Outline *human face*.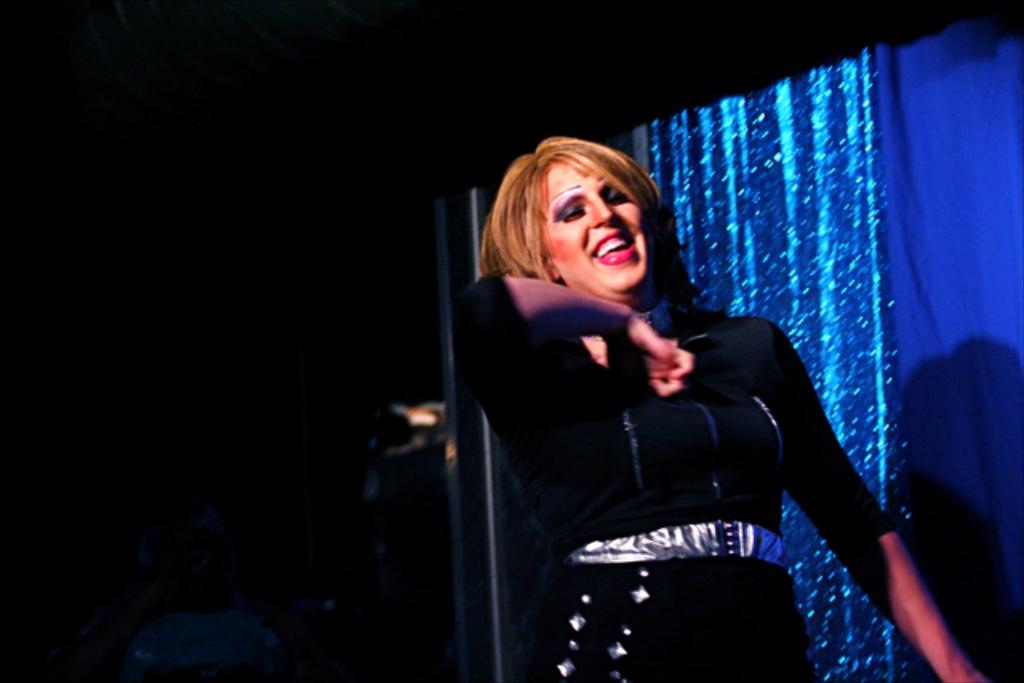
Outline: x1=539 y1=157 x2=646 y2=293.
